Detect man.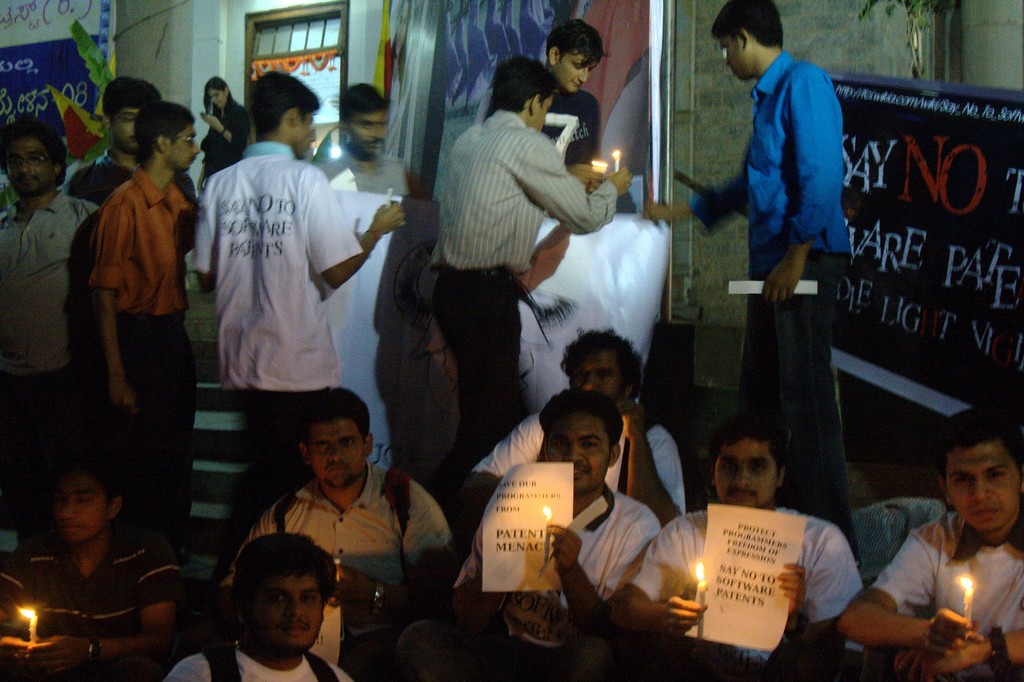
Detected at bbox=[220, 386, 452, 674].
